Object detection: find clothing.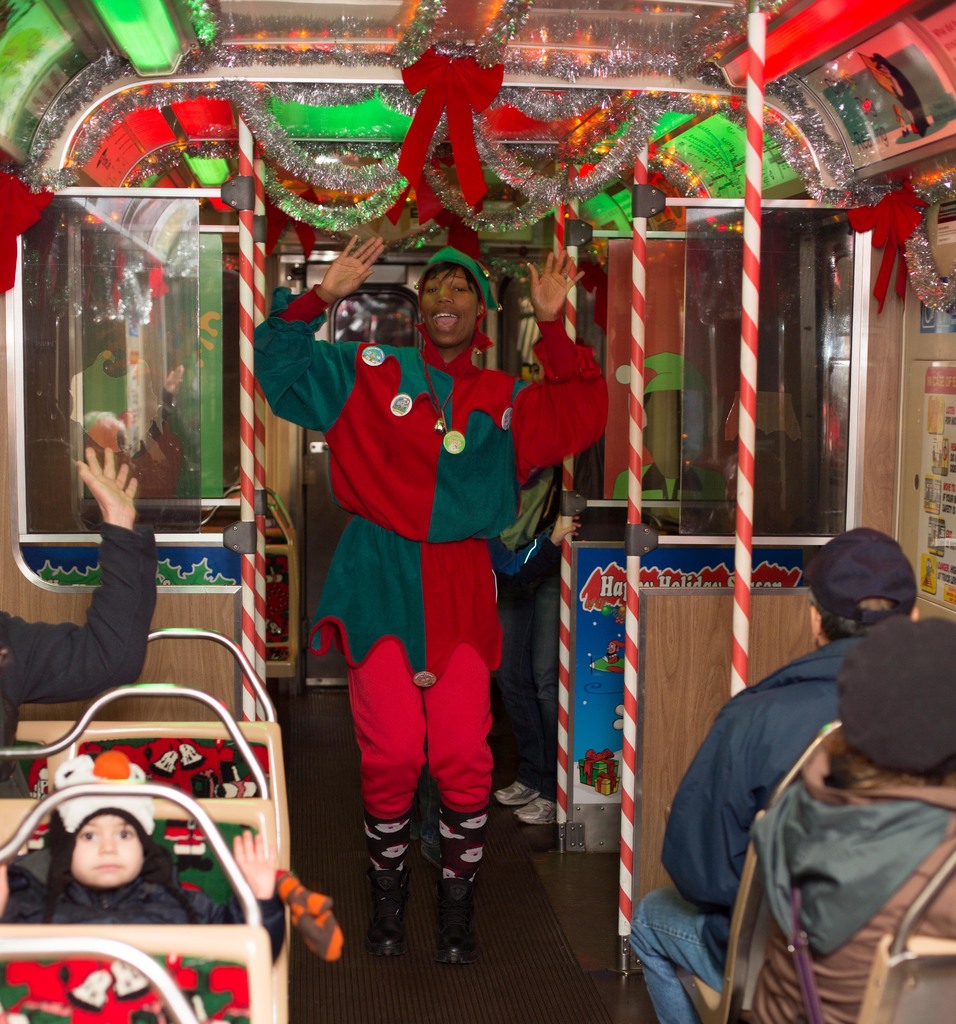
x1=274 y1=243 x2=552 y2=861.
